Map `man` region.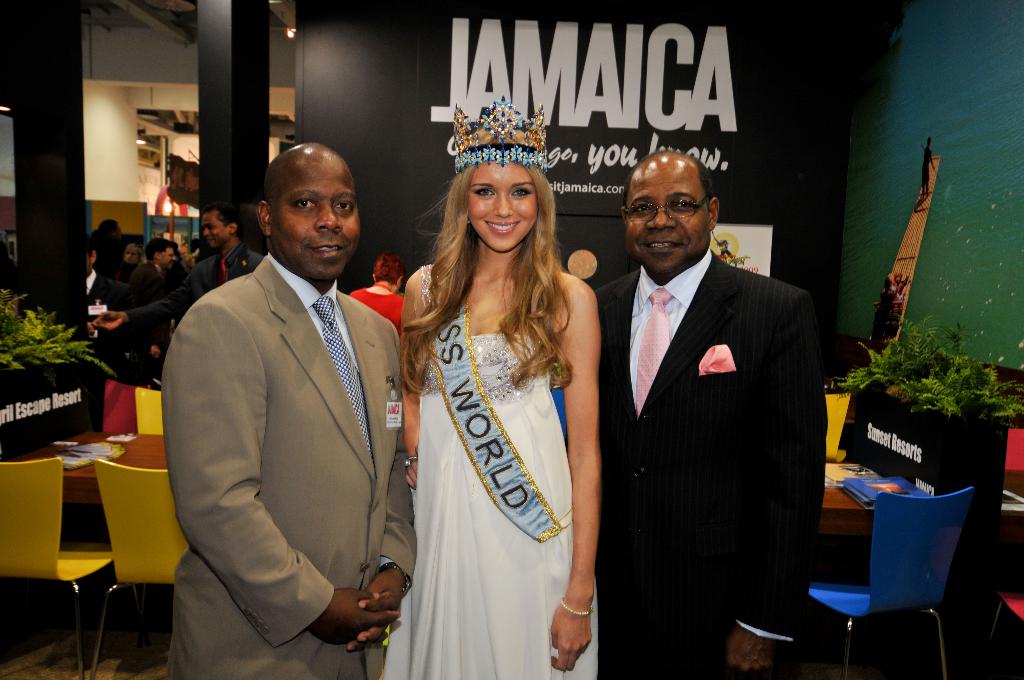
Mapped to 134 236 186 305.
